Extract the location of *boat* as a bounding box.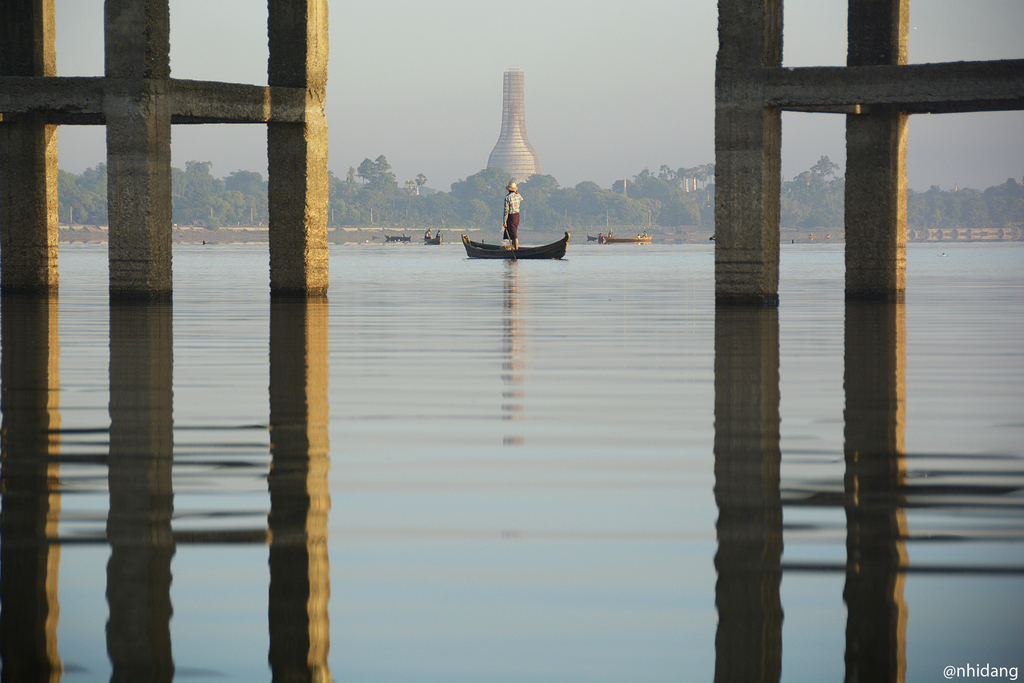
bbox=[424, 236, 442, 246].
